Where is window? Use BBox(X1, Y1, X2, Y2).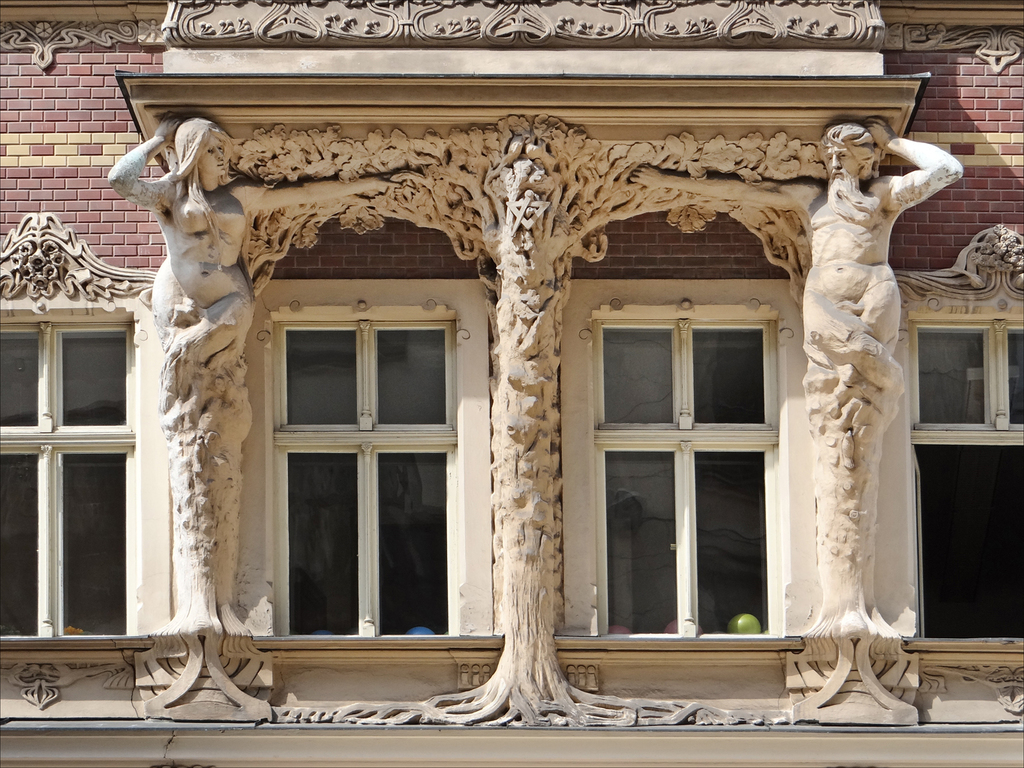
BBox(555, 276, 789, 643).
